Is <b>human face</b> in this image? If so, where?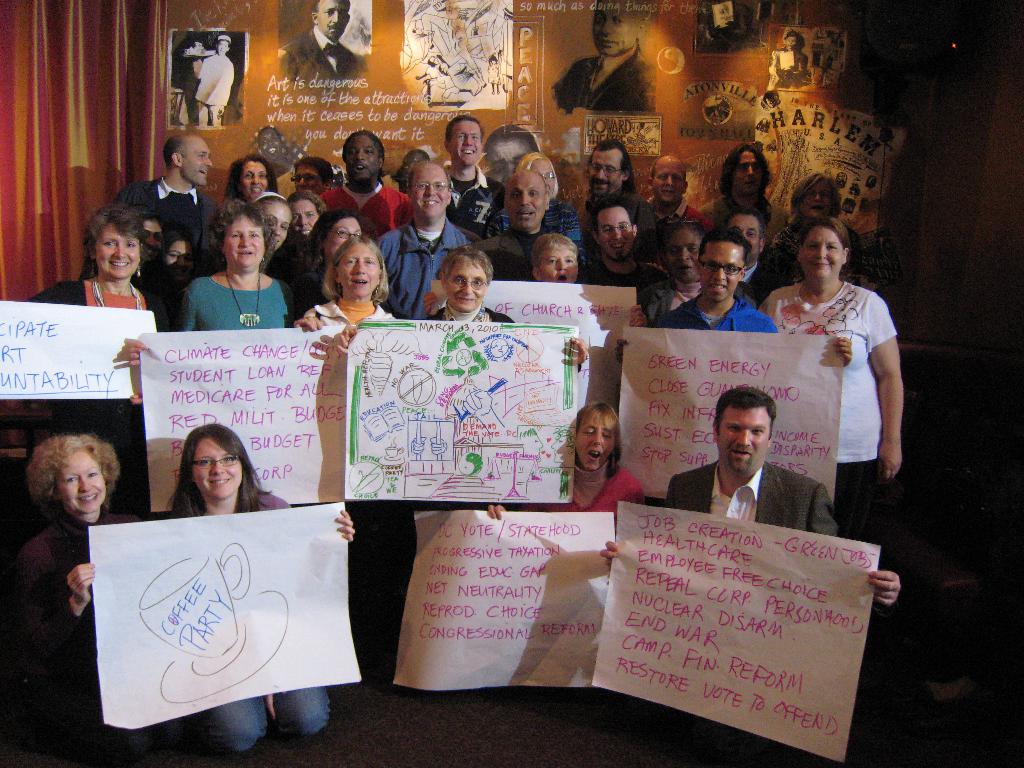
Yes, at <region>144, 221, 167, 264</region>.
